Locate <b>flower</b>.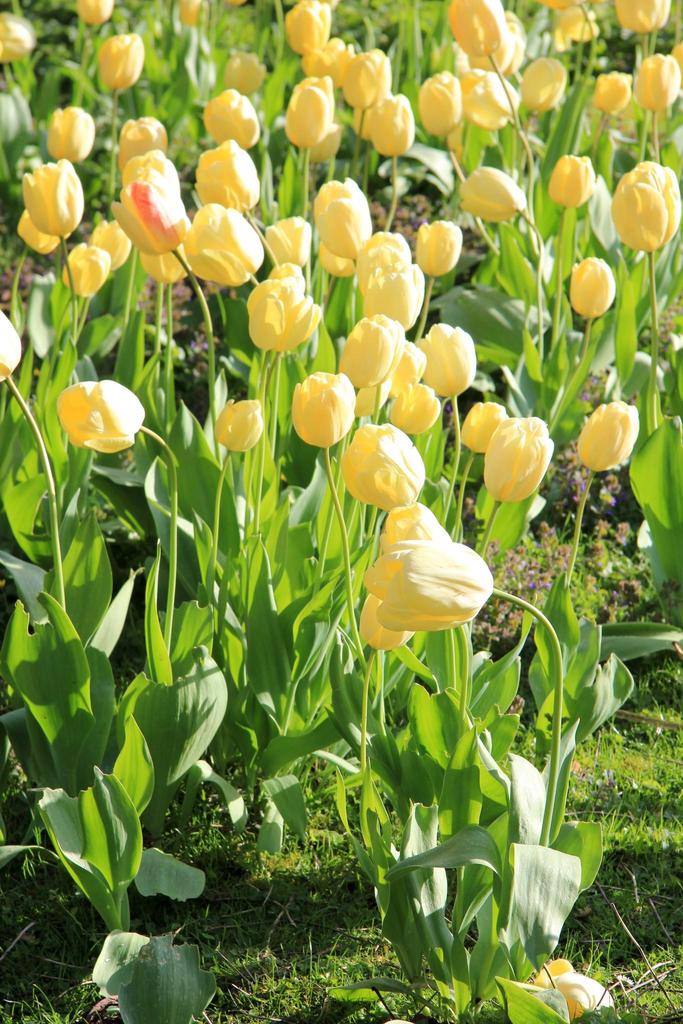
Bounding box: detection(484, 414, 558, 507).
